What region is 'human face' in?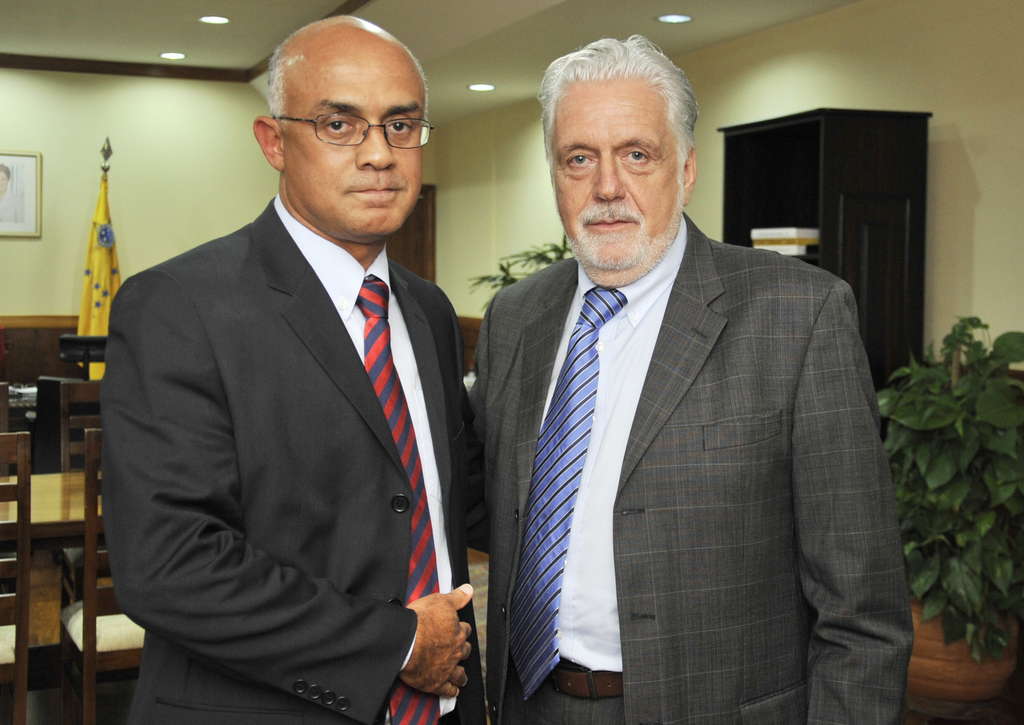
x1=269, y1=25, x2=420, y2=243.
